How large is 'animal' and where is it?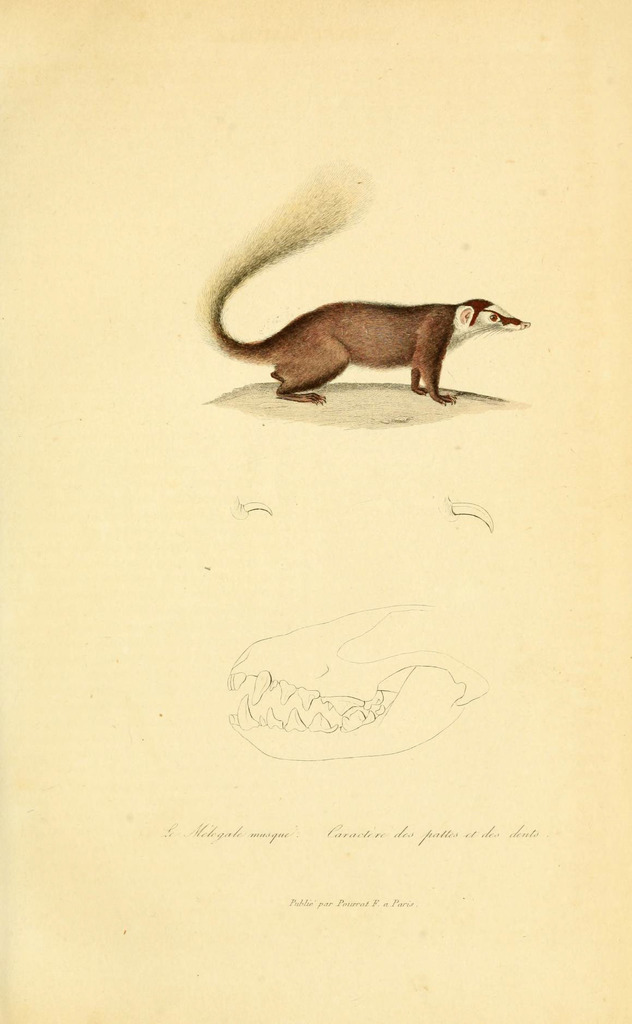
Bounding box: <region>201, 190, 530, 409</region>.
